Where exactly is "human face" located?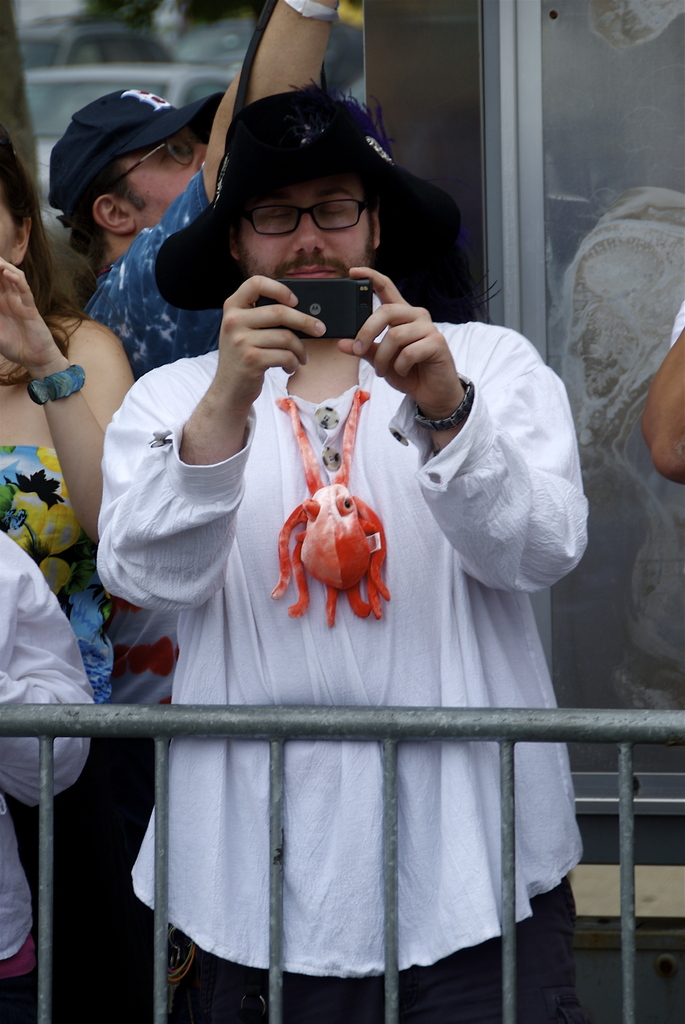
Its bounding box is region(234, 175, 375, 282).
